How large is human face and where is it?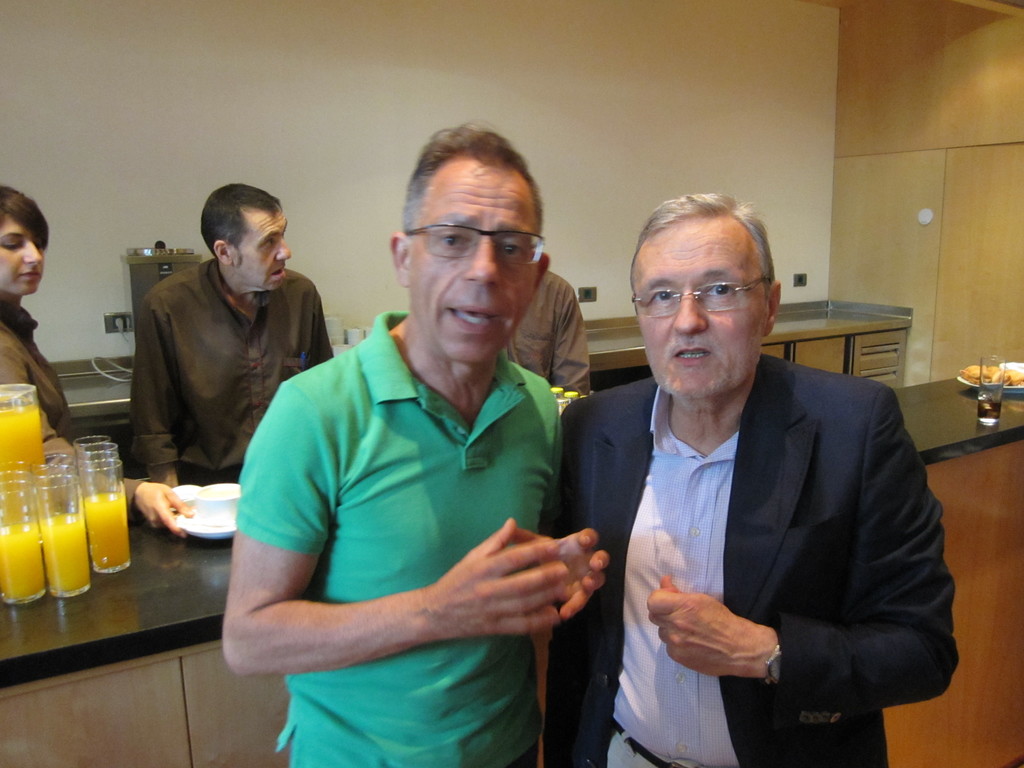
Bounding box: x1=627 y1=220 x2=769 y2=399.
